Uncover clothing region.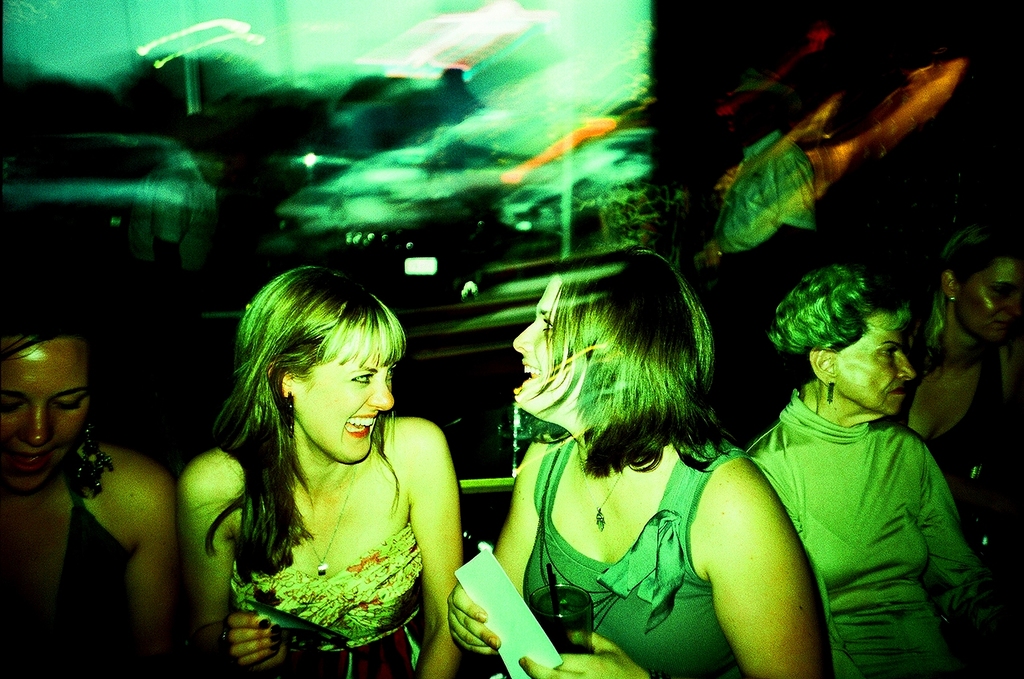
Uncovered: {"left": 523, "top": 429, "right": 745, "bottom": 678}.
